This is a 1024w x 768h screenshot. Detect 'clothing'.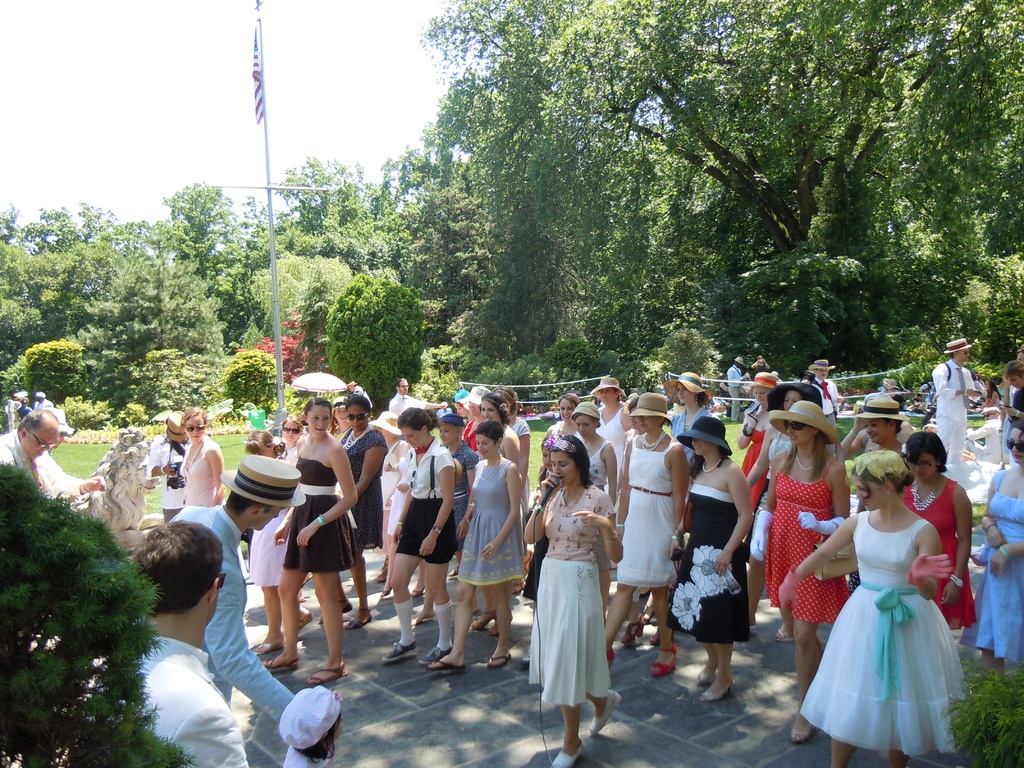
[x1=382, y1=443, x2=420, y2=537].
